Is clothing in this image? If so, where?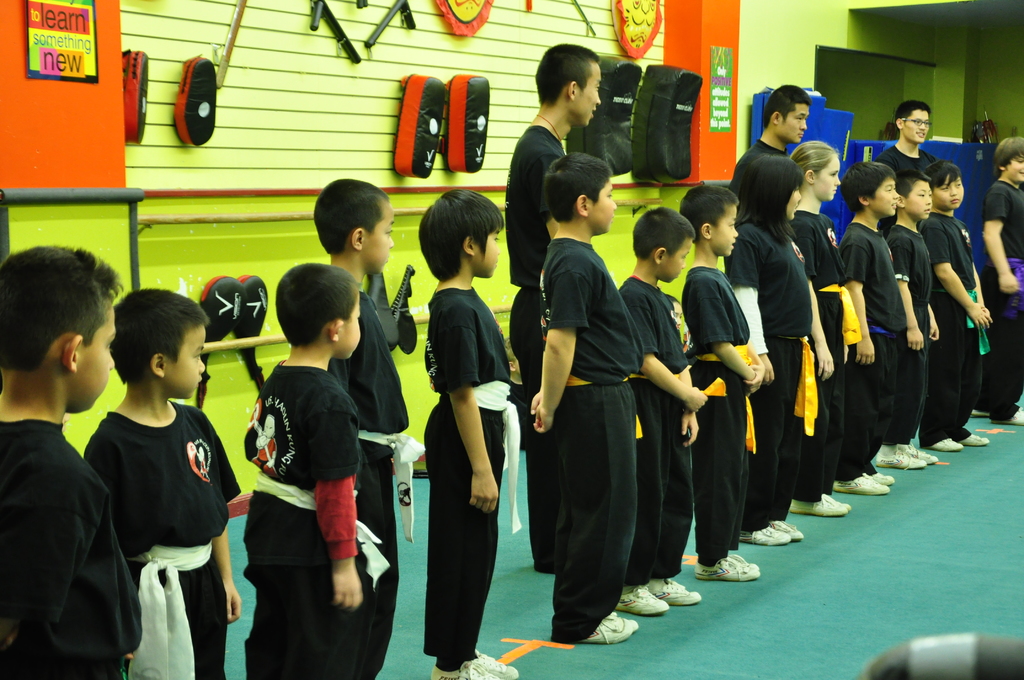
Yes, at Rect(83, 405, 236, 672).
